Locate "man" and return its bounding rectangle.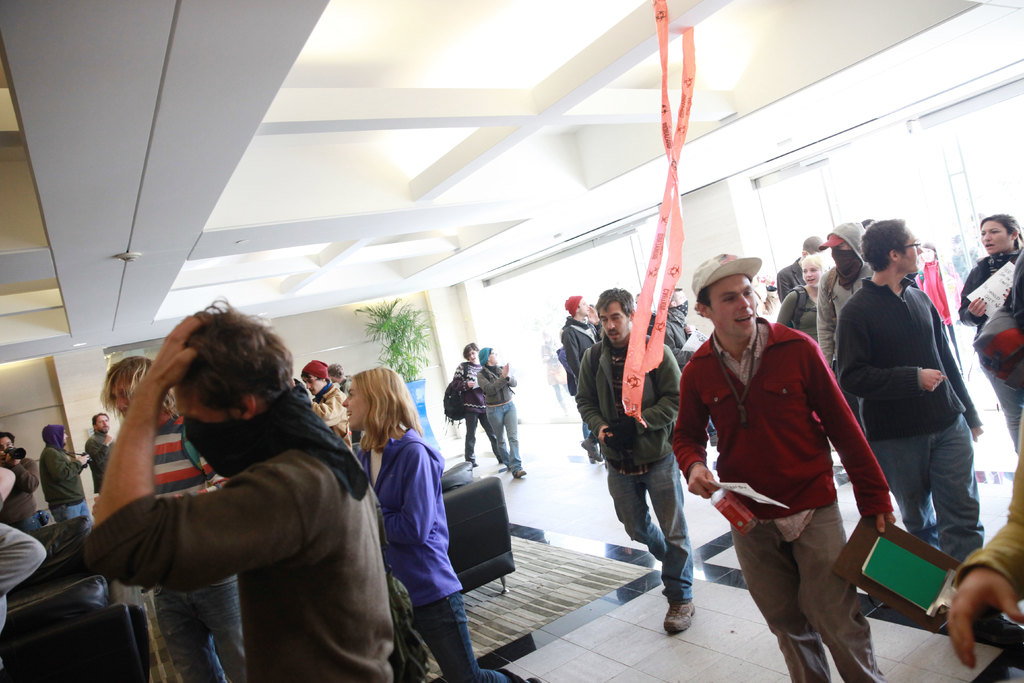
box(656, 286, 698, 347).
